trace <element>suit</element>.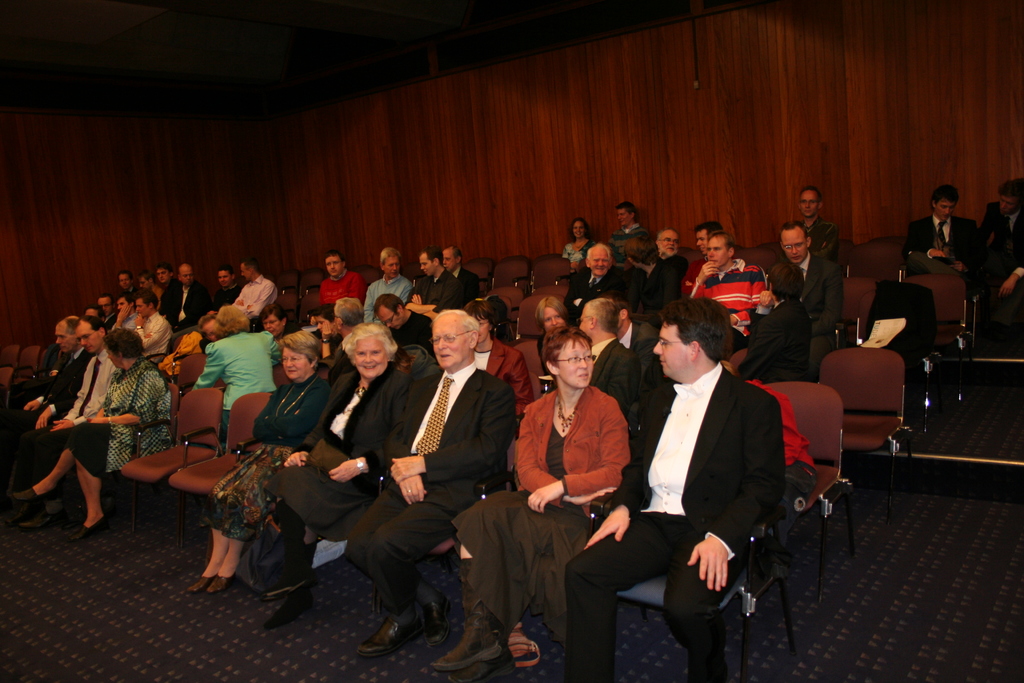
Traced to crop(616, 321, 653, 378).
